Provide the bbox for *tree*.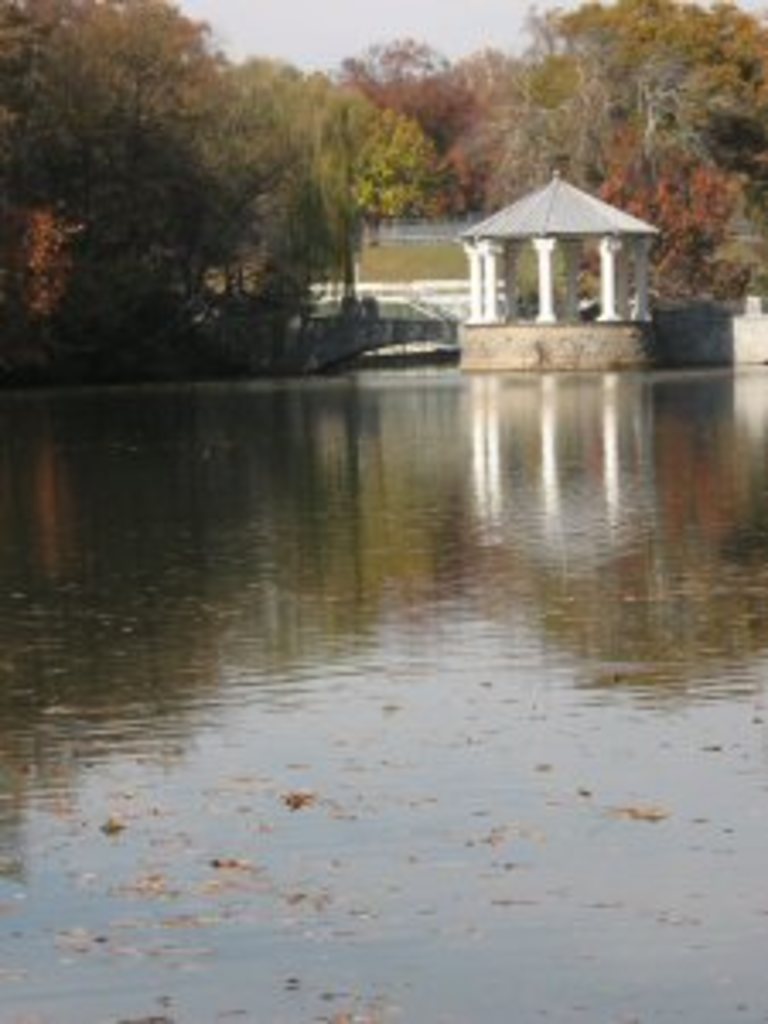
(left=375, top=99, right=437, bottom=236).
